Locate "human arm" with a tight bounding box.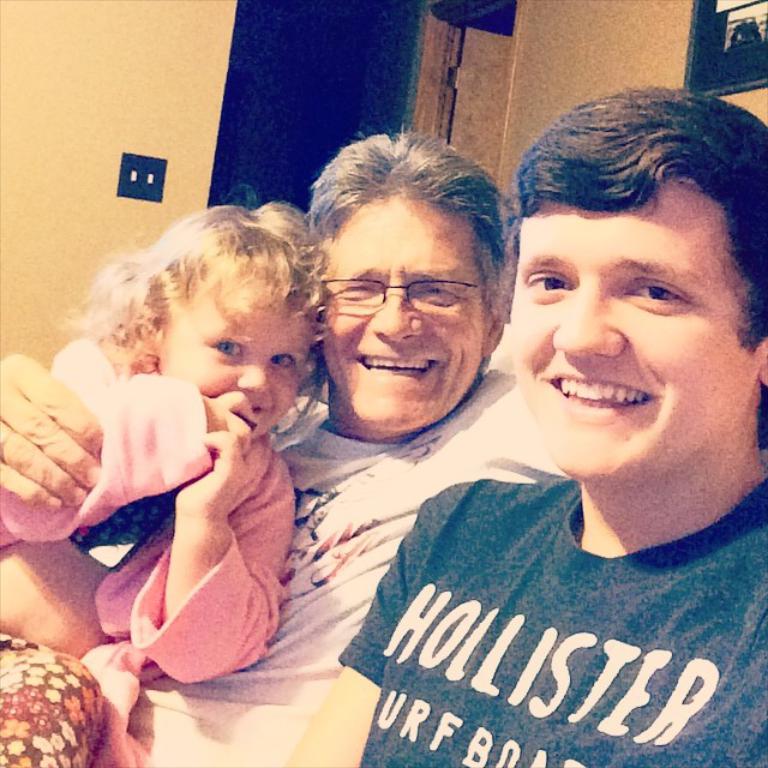
bbox=[120, 386, 293, 700].
